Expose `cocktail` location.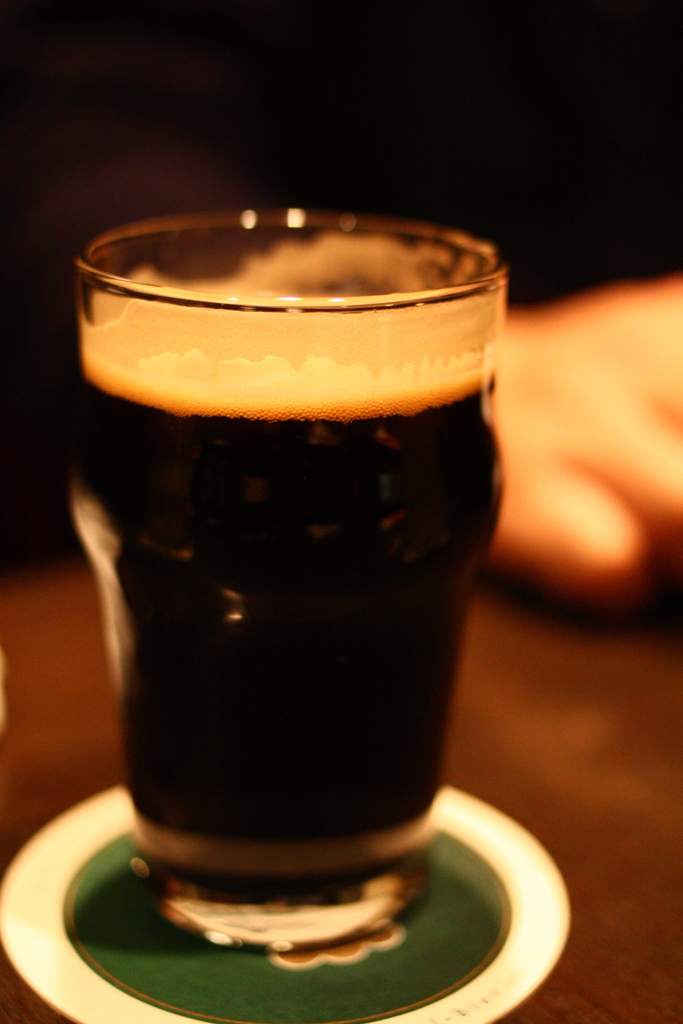
Exposed at select_region(37, 139, 532, 973).
